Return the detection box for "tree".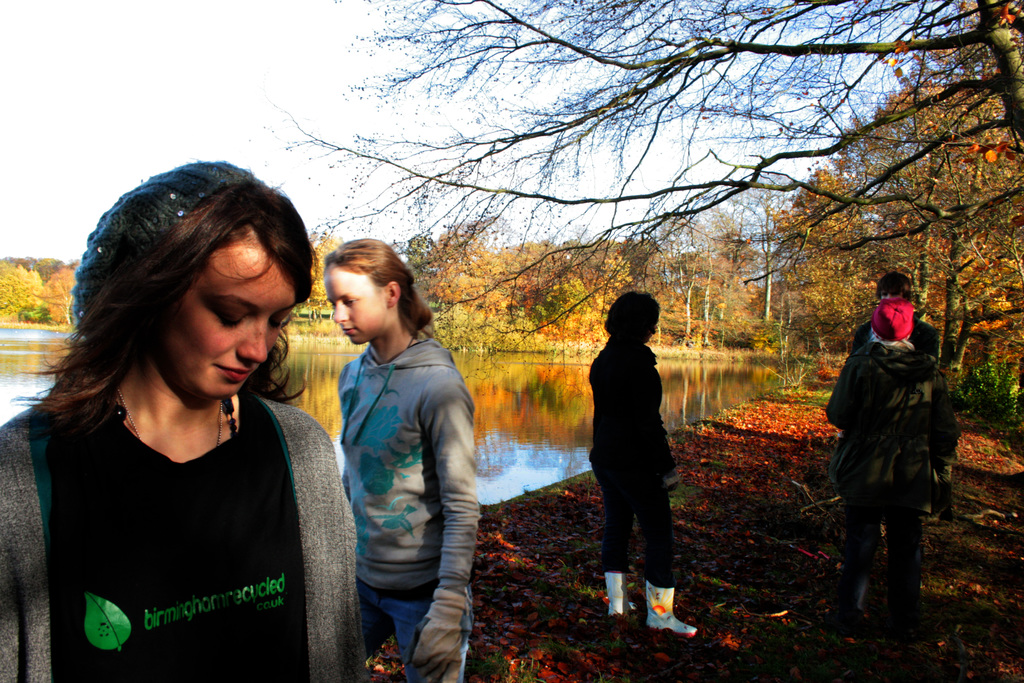
(left=40, top=262, right=85, bottom=325).
